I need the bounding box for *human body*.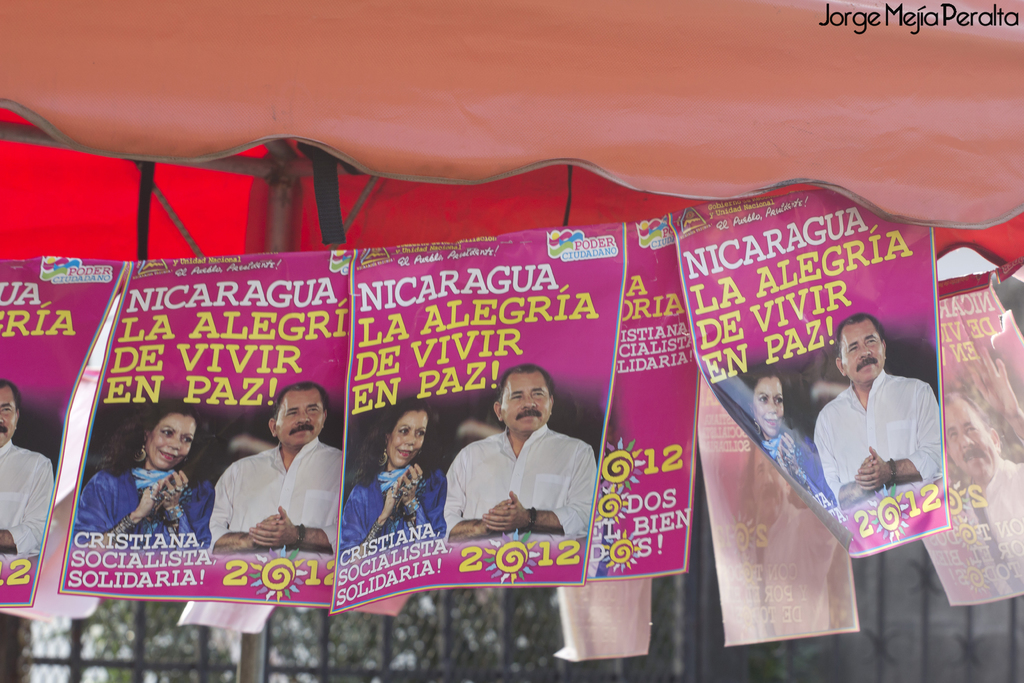
Here it is: [758,425,847,527].
